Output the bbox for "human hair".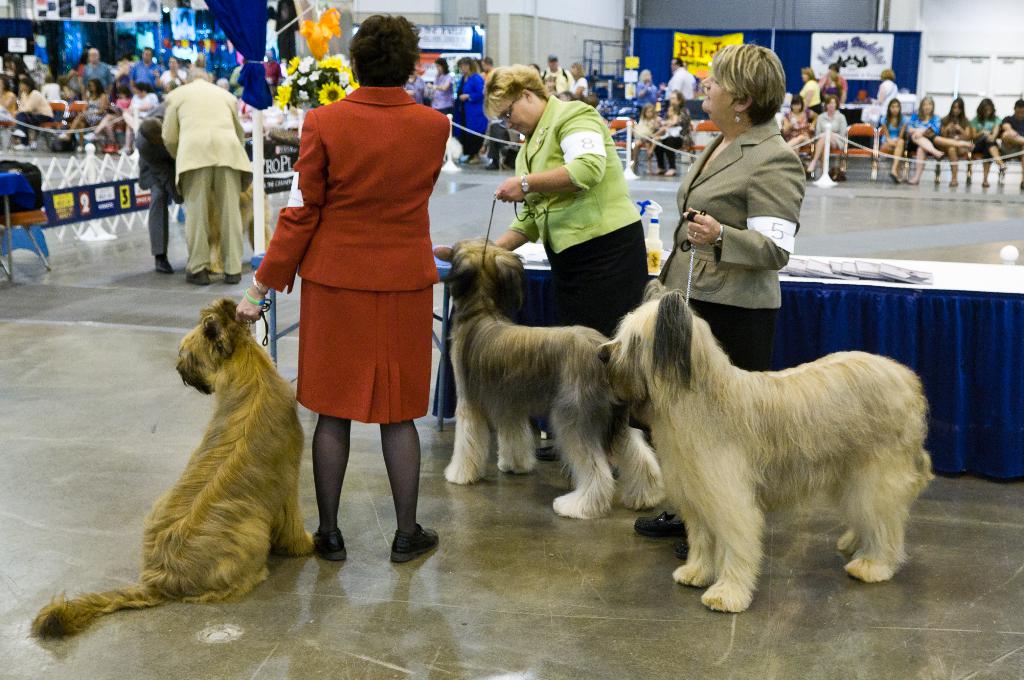
{"left": 713, "top": 41, "right": 801, "bottom": 129}.
